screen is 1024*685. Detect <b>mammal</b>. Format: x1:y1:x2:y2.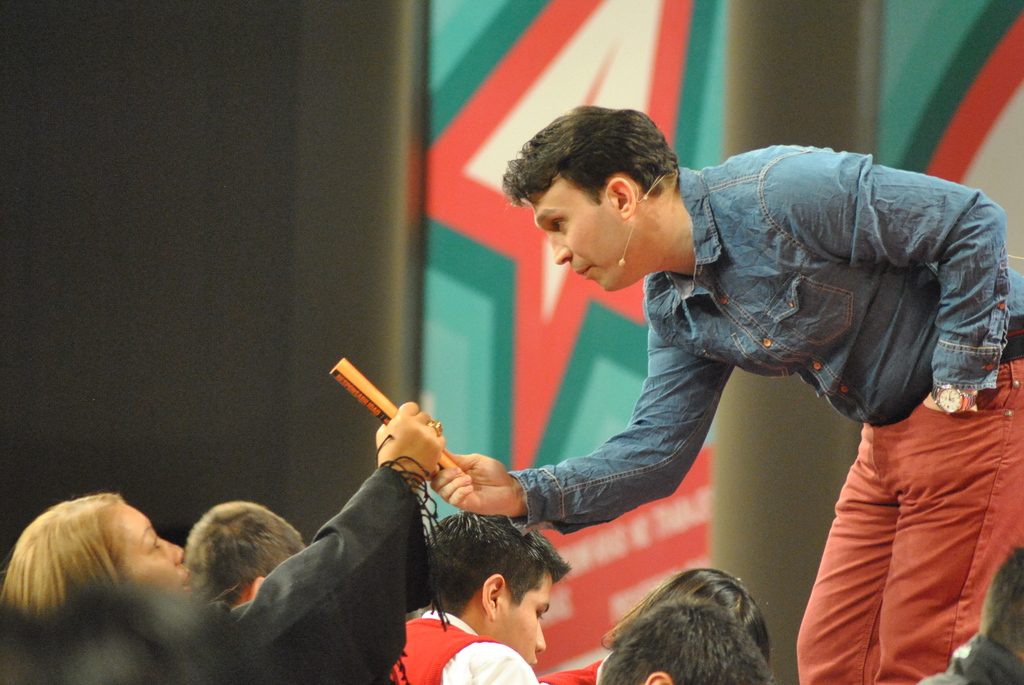
4:436:447:684.
